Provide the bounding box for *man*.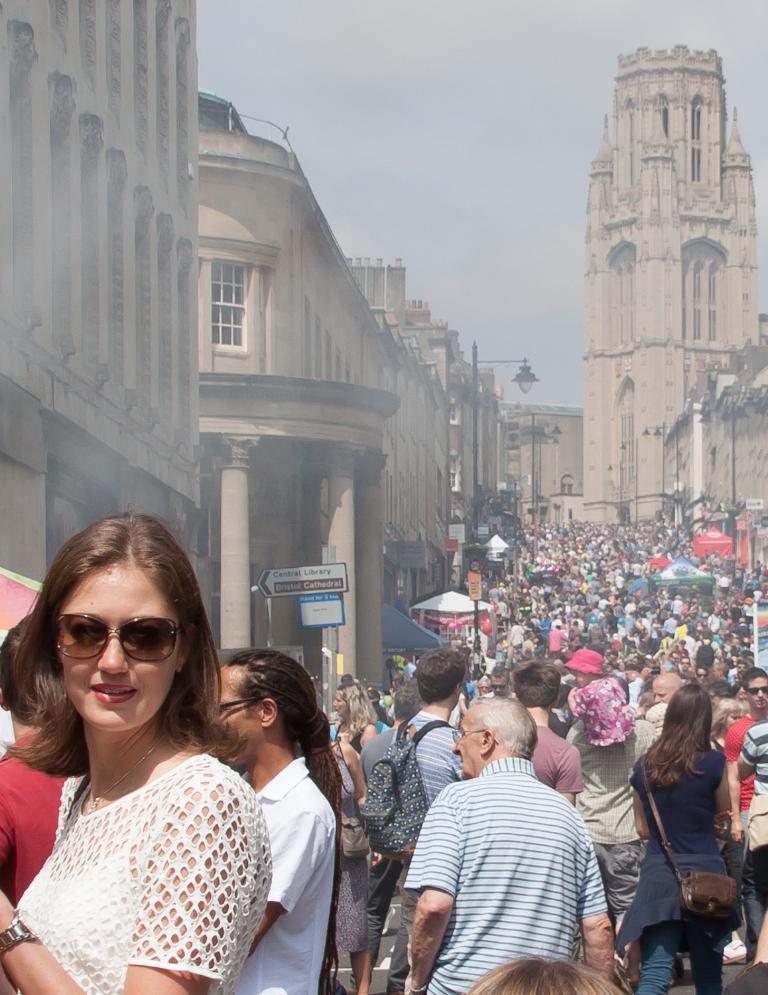
{"left": 363, "top": 647, "right": 472, "bottom": 994}.
